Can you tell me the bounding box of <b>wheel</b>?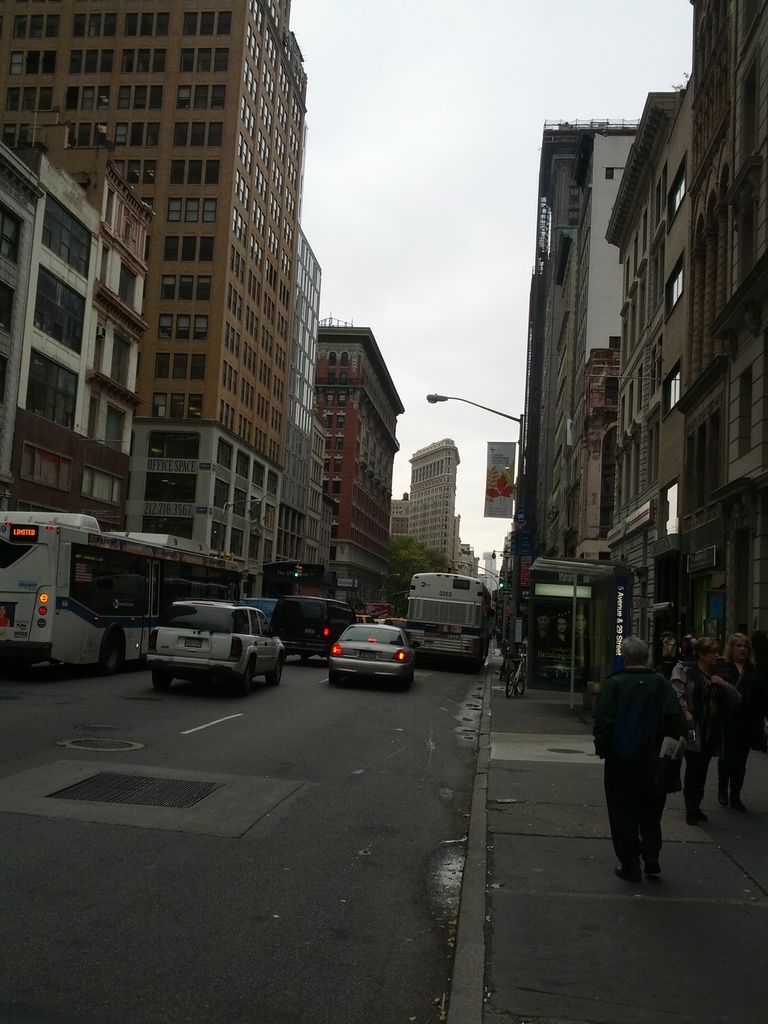
106,630,130,673.
